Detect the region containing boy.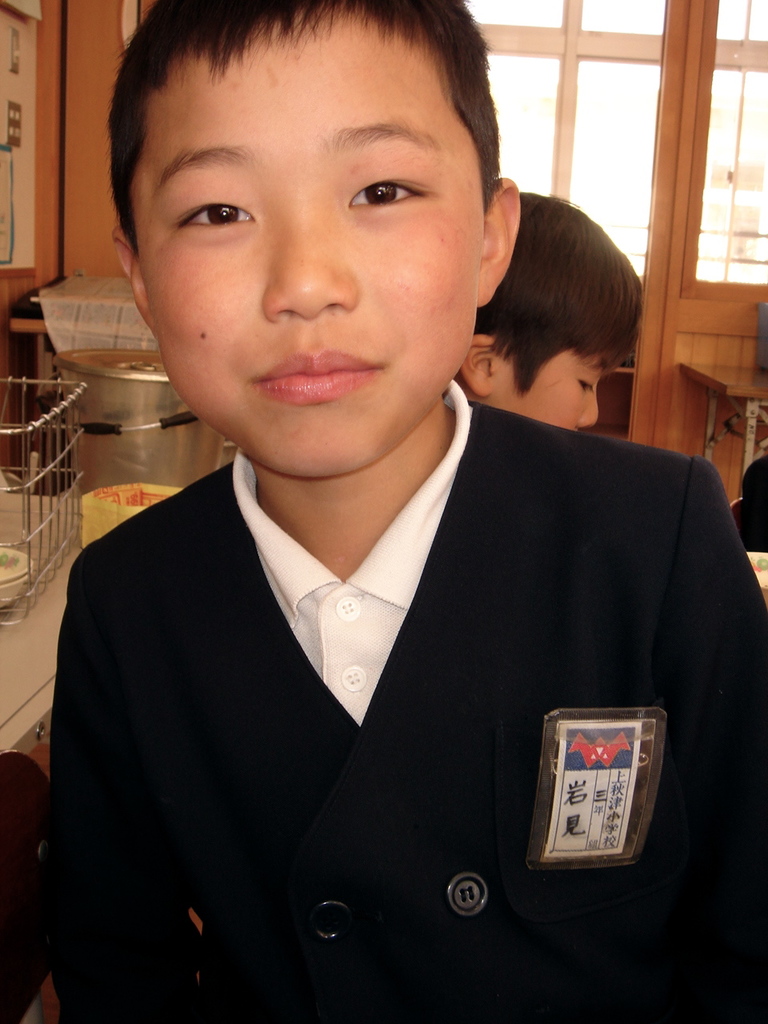
bbox(54, 53, 701, 949).
